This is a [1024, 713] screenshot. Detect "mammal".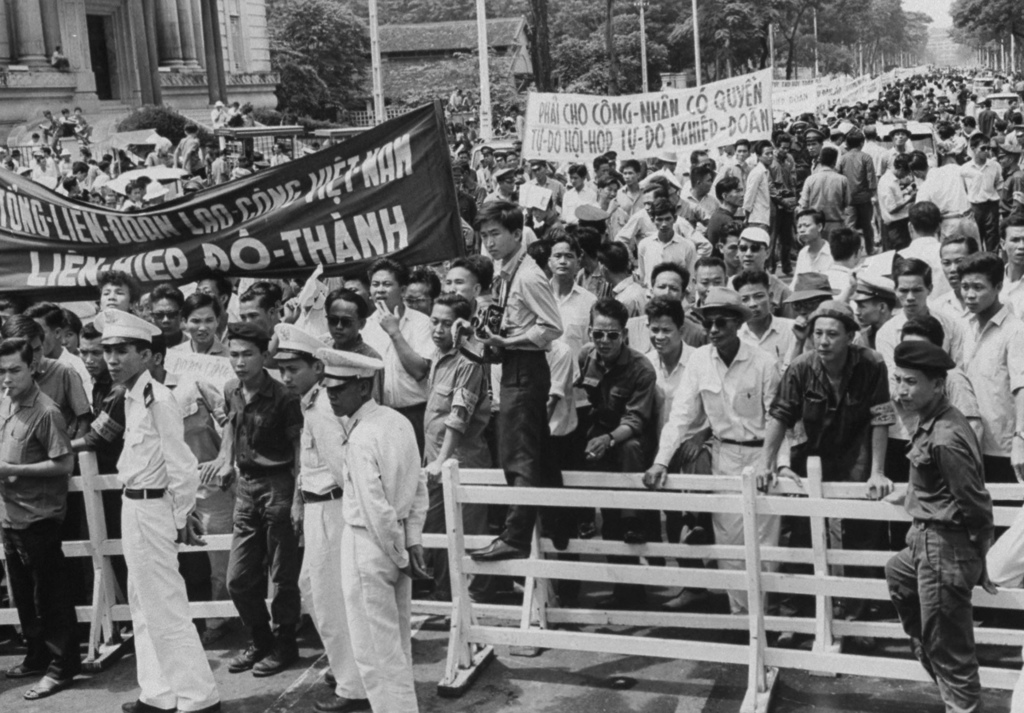
[90,304,218,712].
